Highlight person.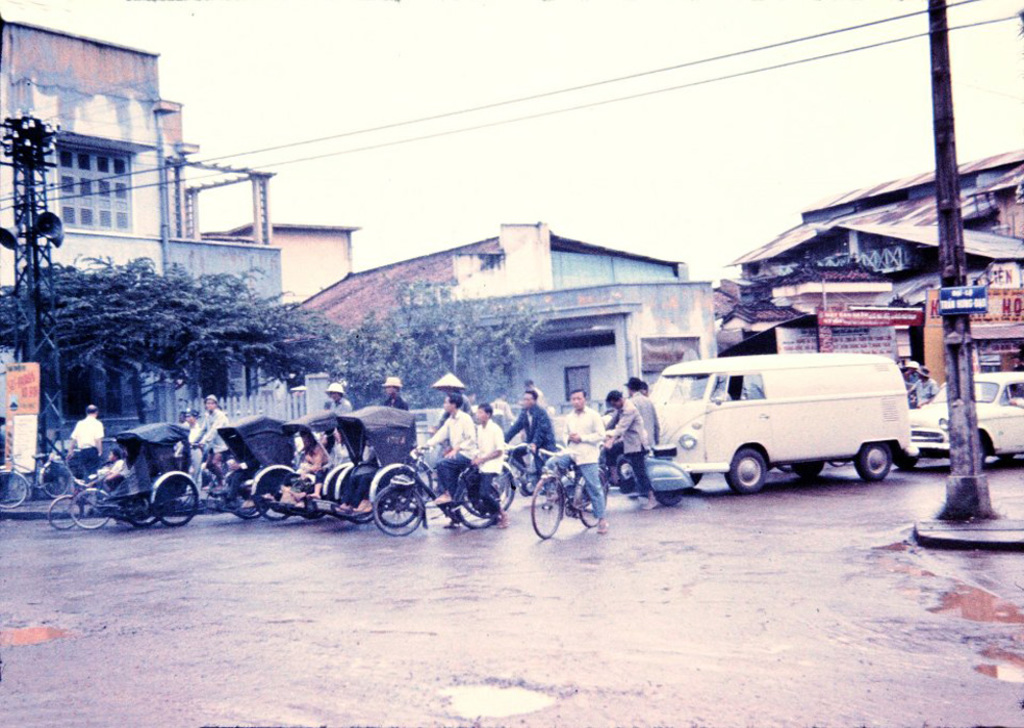
Highlighted region: [553,385,610,539].
